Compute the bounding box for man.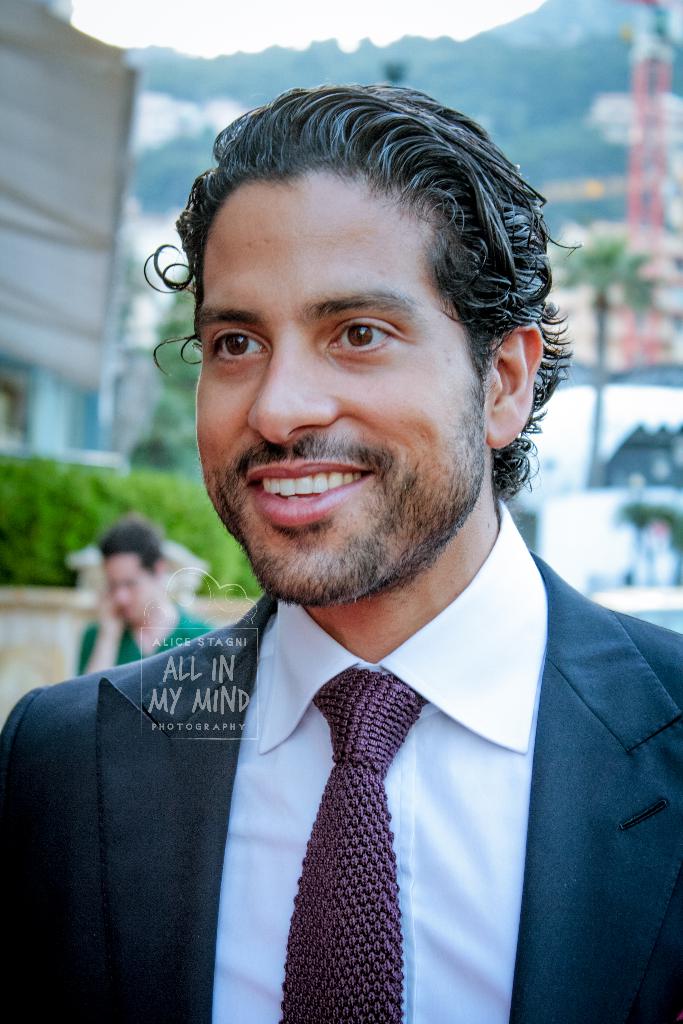
box(1, 77, 682, 1021).
